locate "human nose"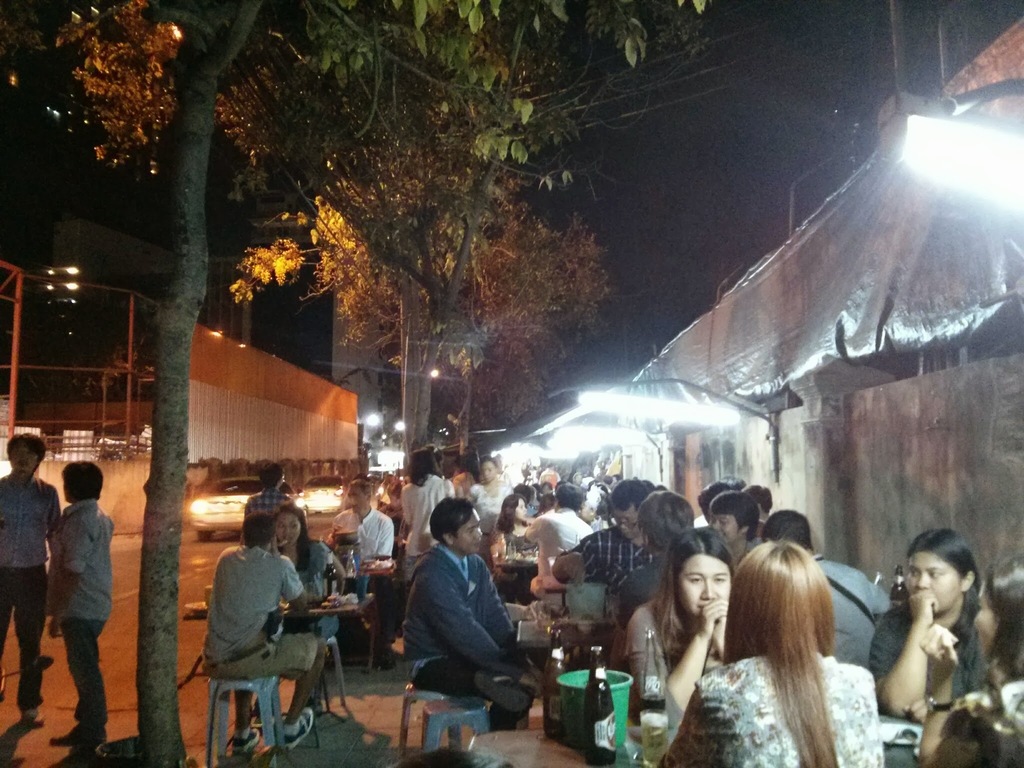
rect(476, 527, 484, 537)
